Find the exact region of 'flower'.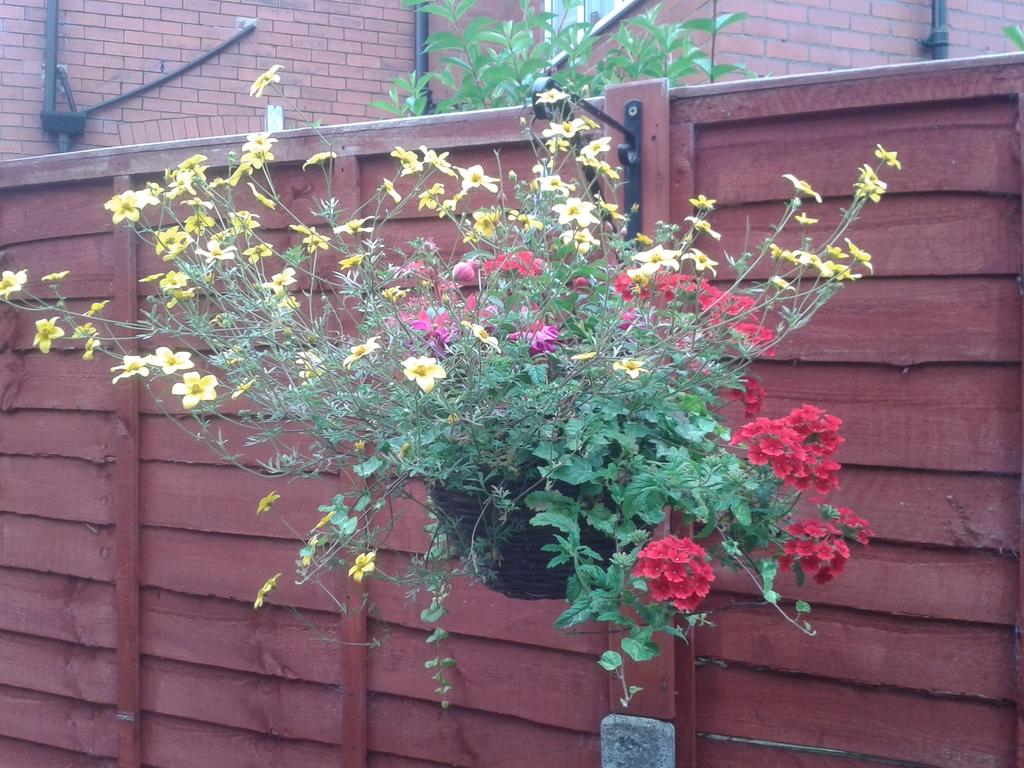
Exact region: <bbox>459, 314, 503, 357</bbox>.
